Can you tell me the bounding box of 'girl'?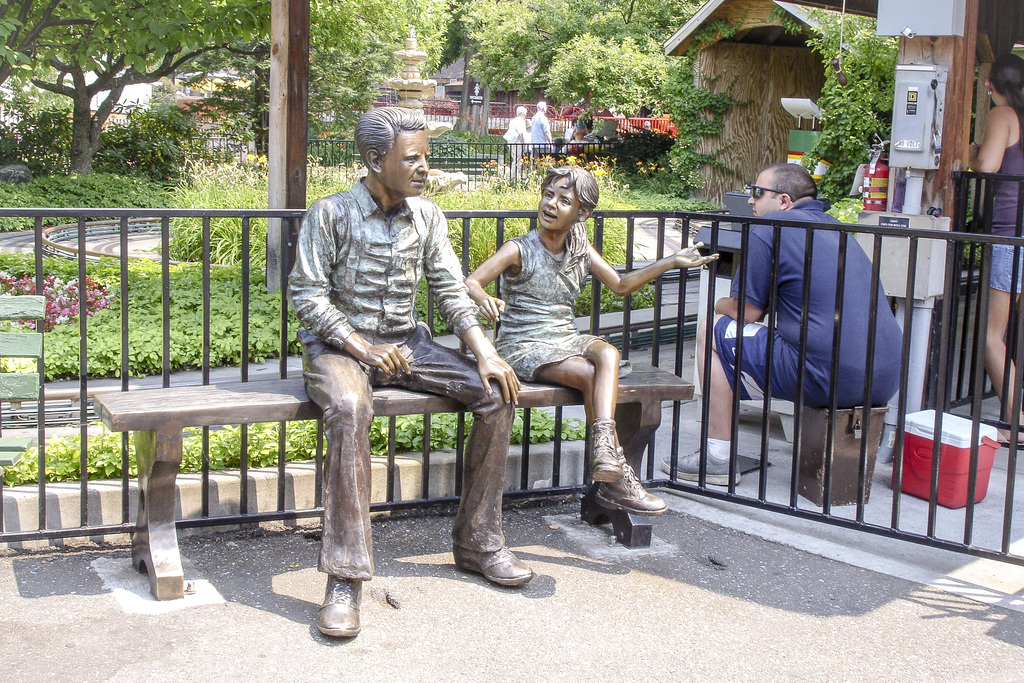
<bbox>465, 164, 721, 515</bbox>.
